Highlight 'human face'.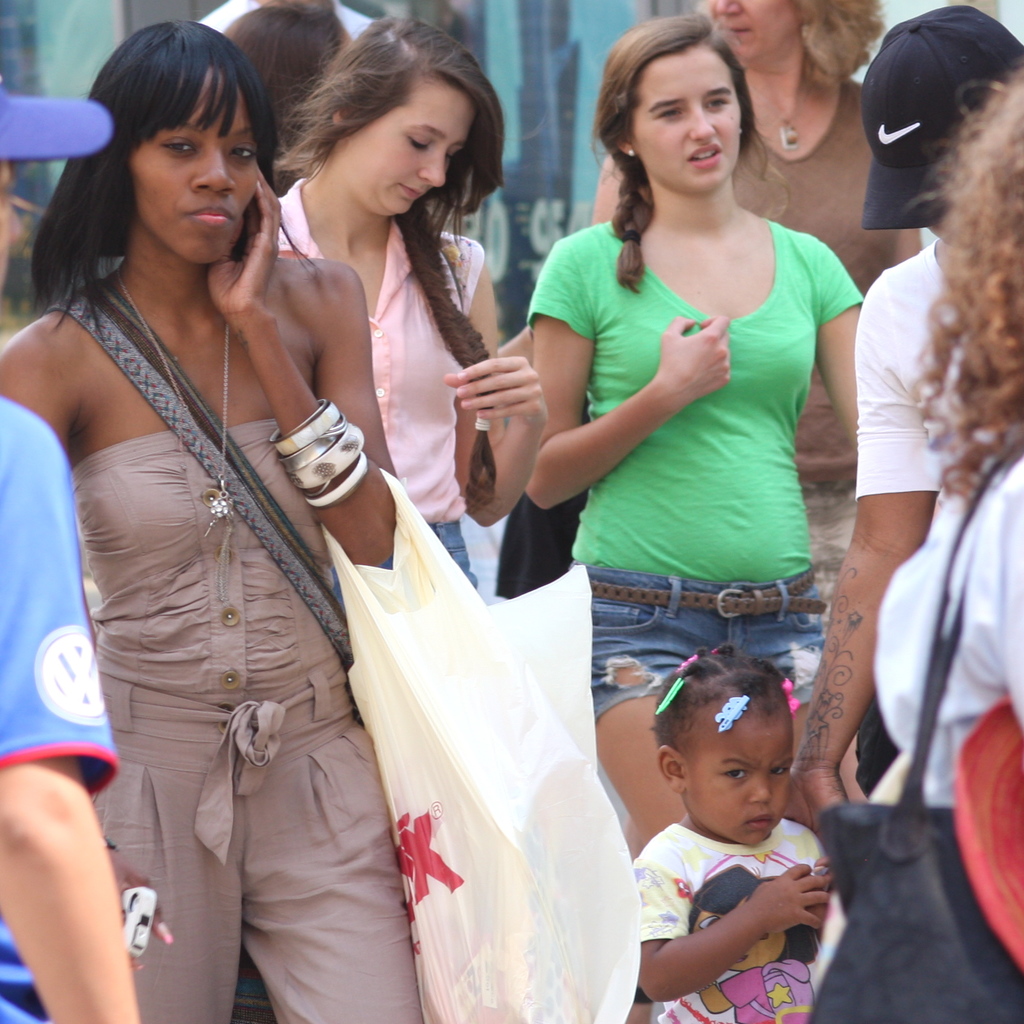
Highlighted region: <bbox>348, 75, 468, 218</bbox>.
